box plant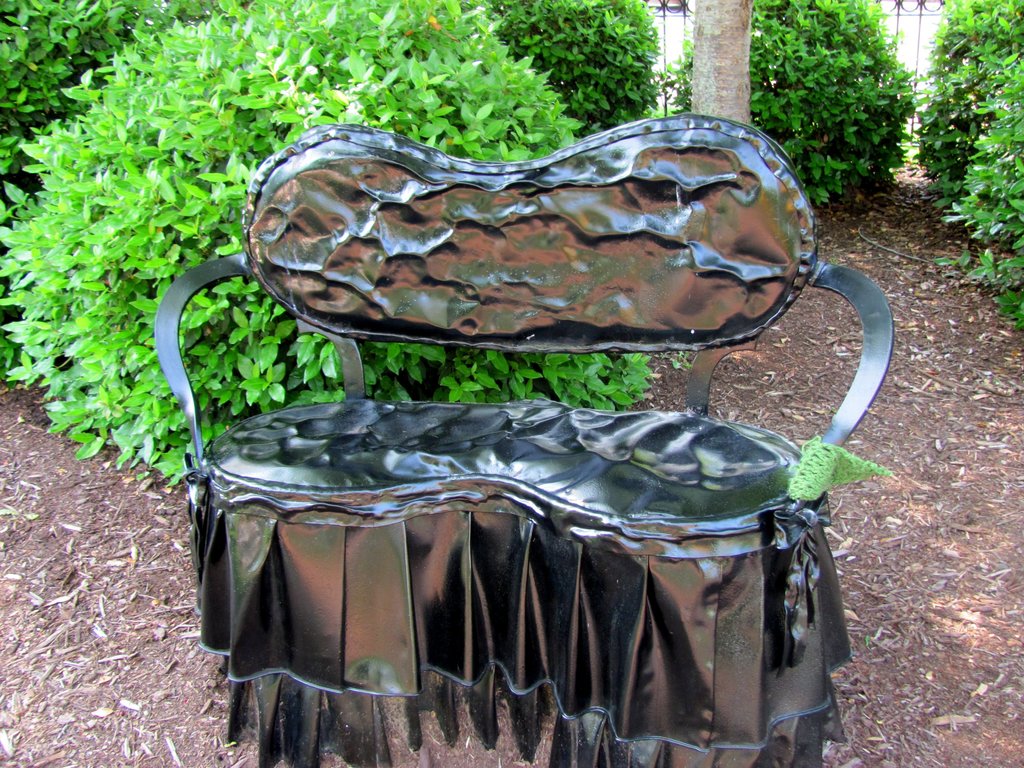
{"left": 0, "top": 0, "right": 174, "bottom": 209}
